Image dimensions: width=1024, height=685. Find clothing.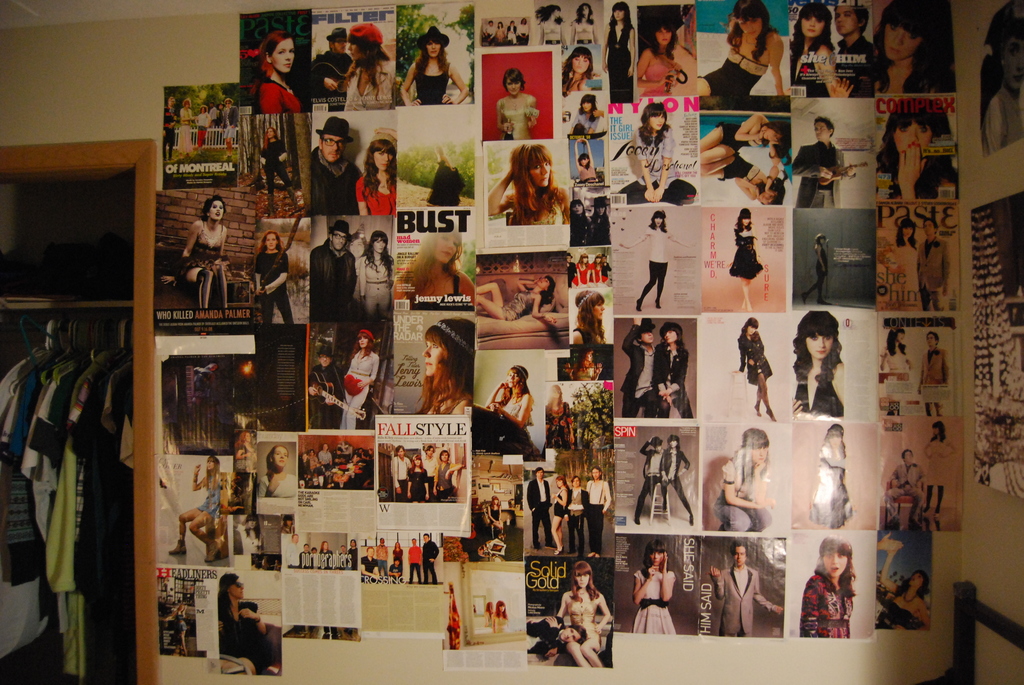
563/485/593/555.
